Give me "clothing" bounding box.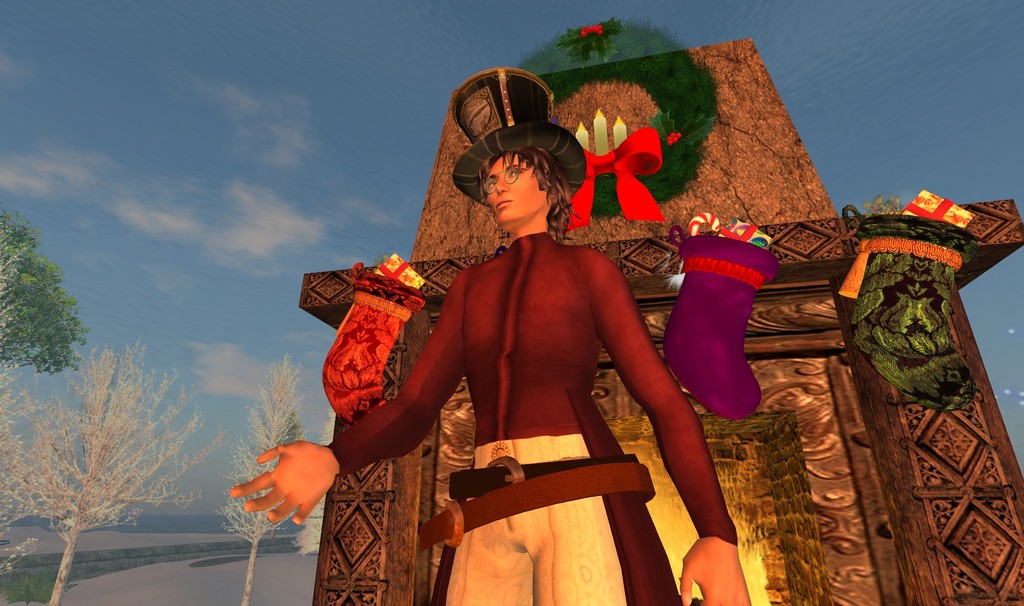
<box>330,222,742,605</box>.
